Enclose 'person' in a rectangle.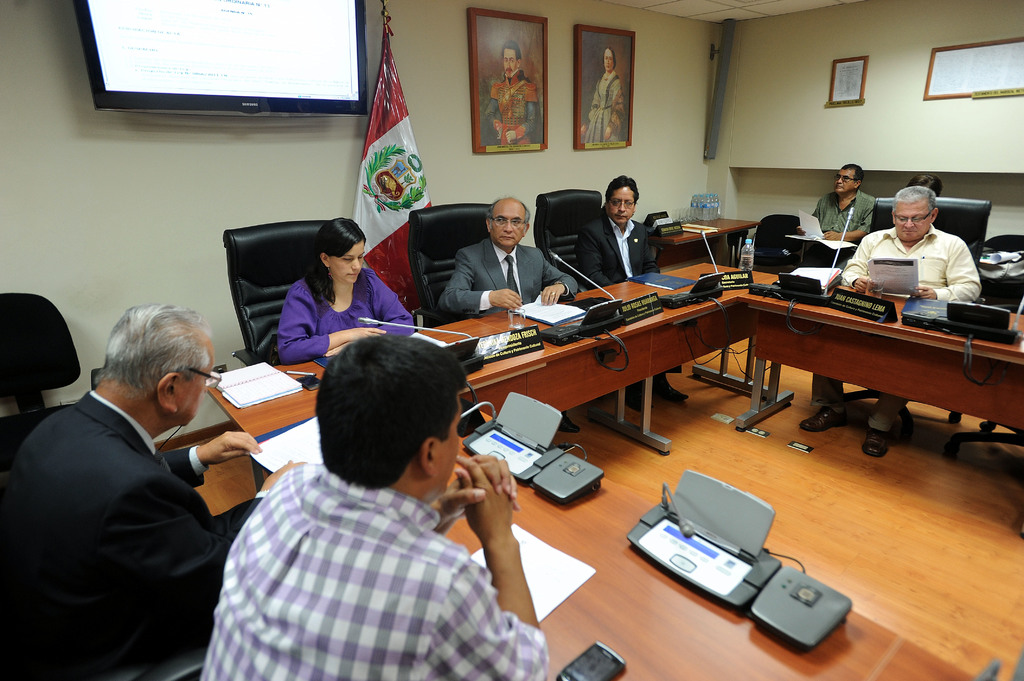
{"x1": 437, "y1": 196, "x2": 579, "y2": 434}.
